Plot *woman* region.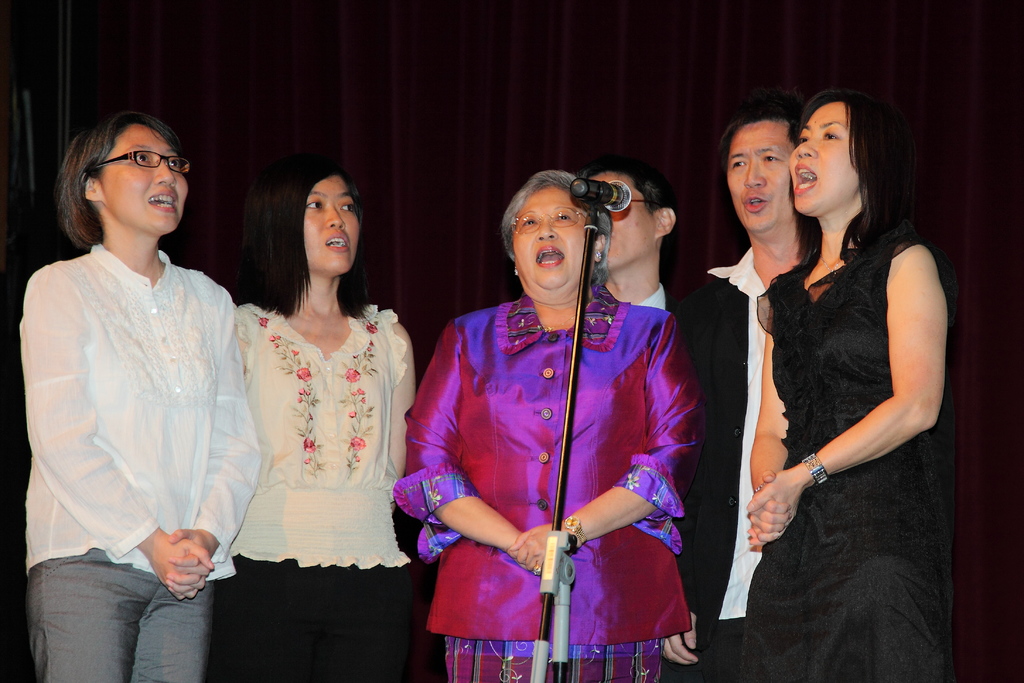
Plotted at <region>18, 110, 254, 682</region>.
